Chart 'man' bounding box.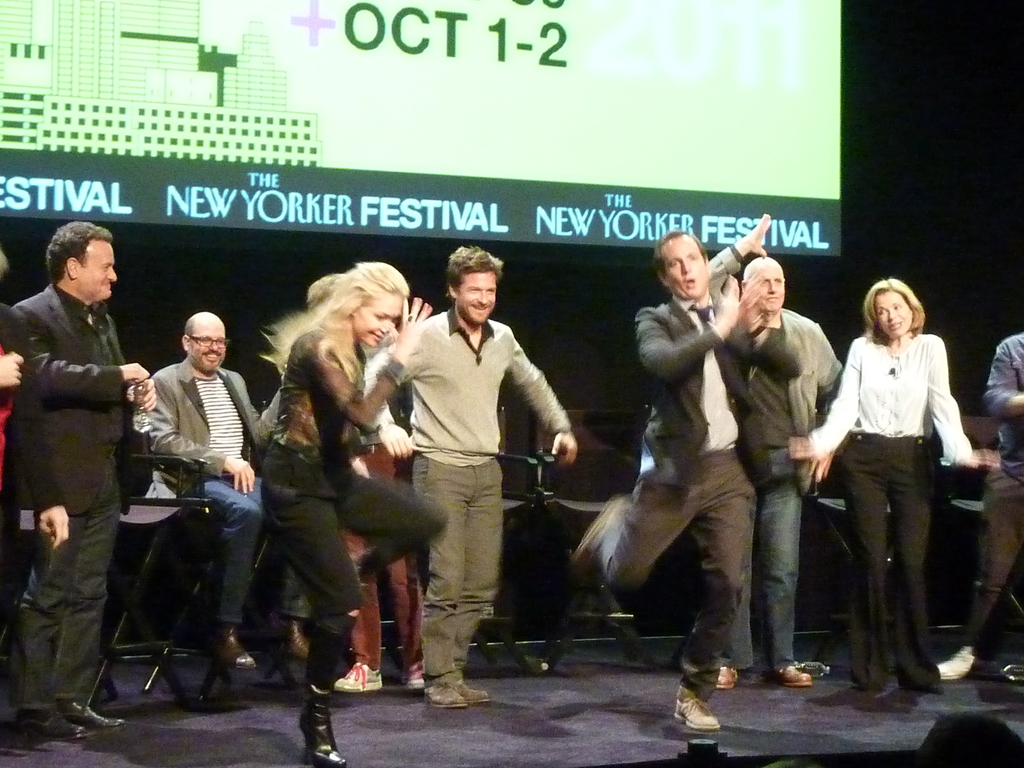
Charted: box(572, 233, 806, 726).
